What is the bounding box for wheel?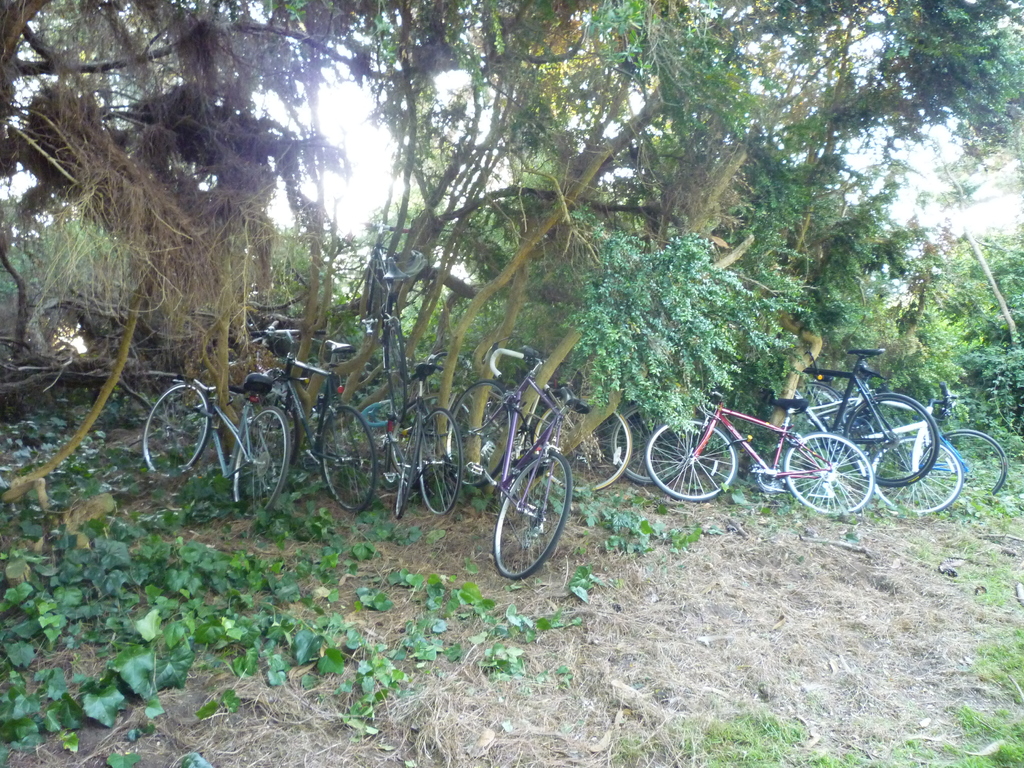
select_region(868, 444, 962, 515).
